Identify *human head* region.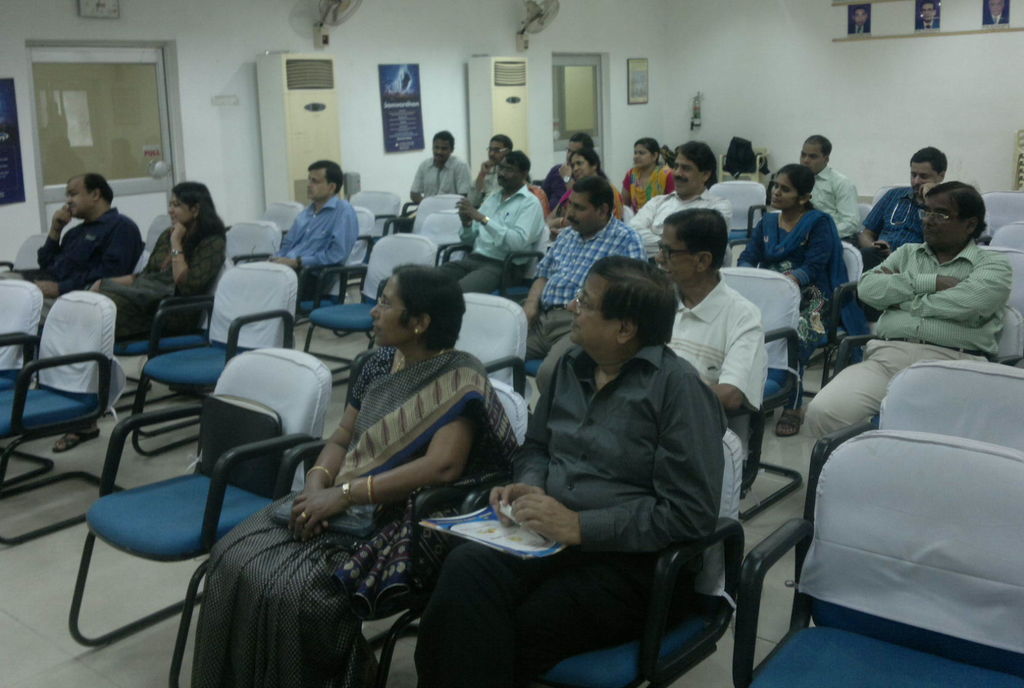
Region: (922, 176, 988, 247).
